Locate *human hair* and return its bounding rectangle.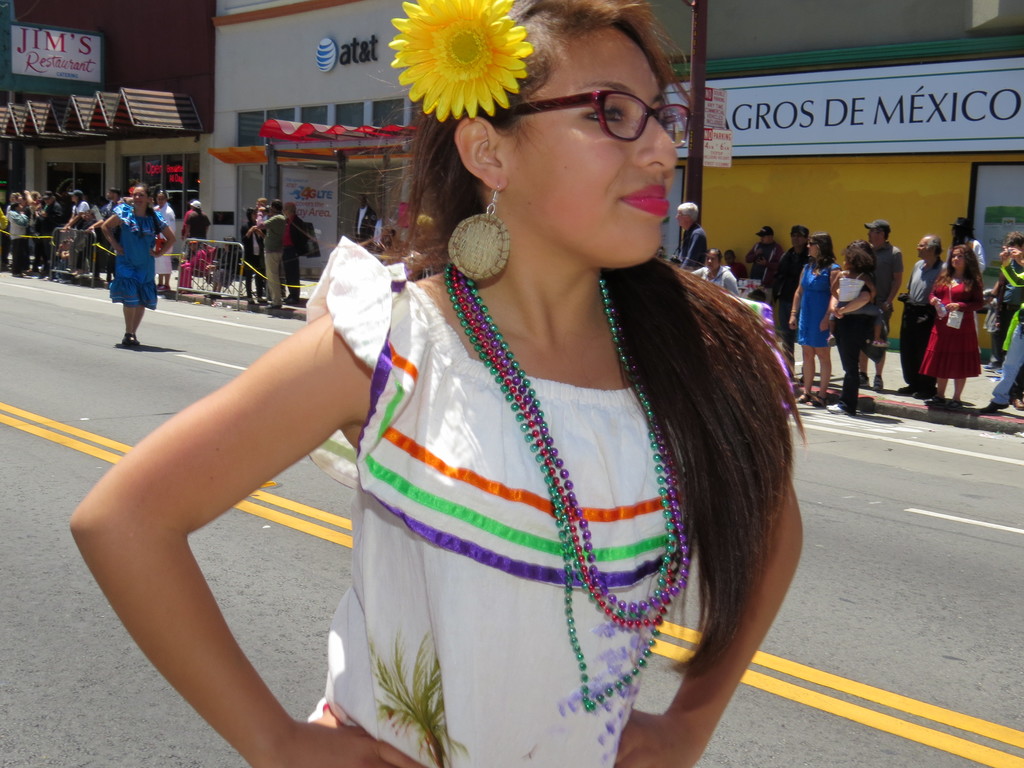
detection(132, 182, 161, 234).
